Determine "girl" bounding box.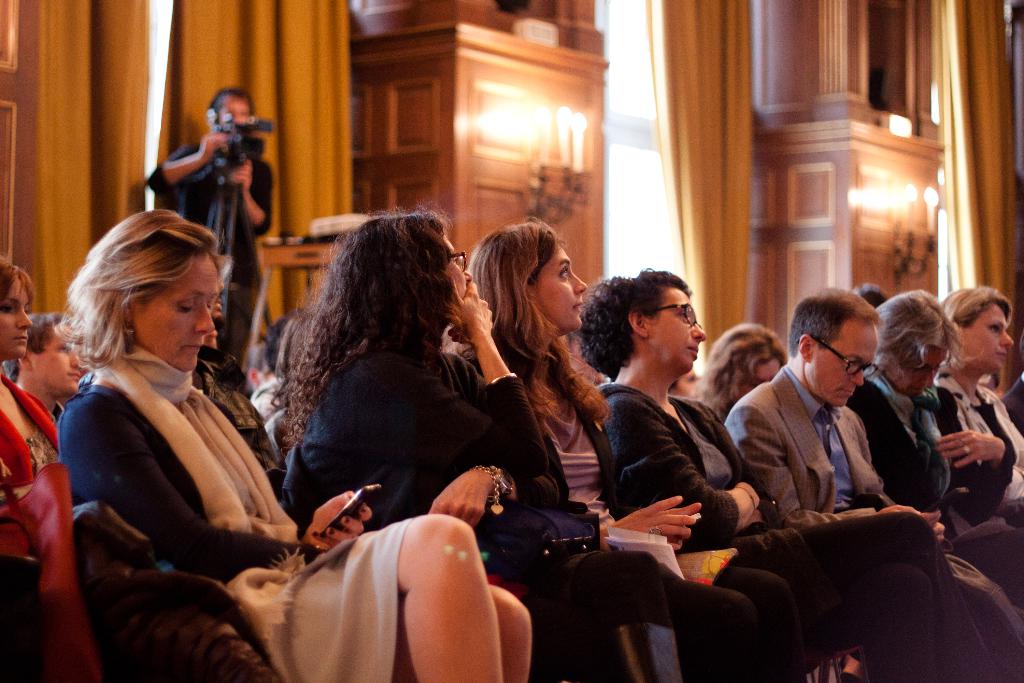
Determined: 307, 218, 753, 682.
